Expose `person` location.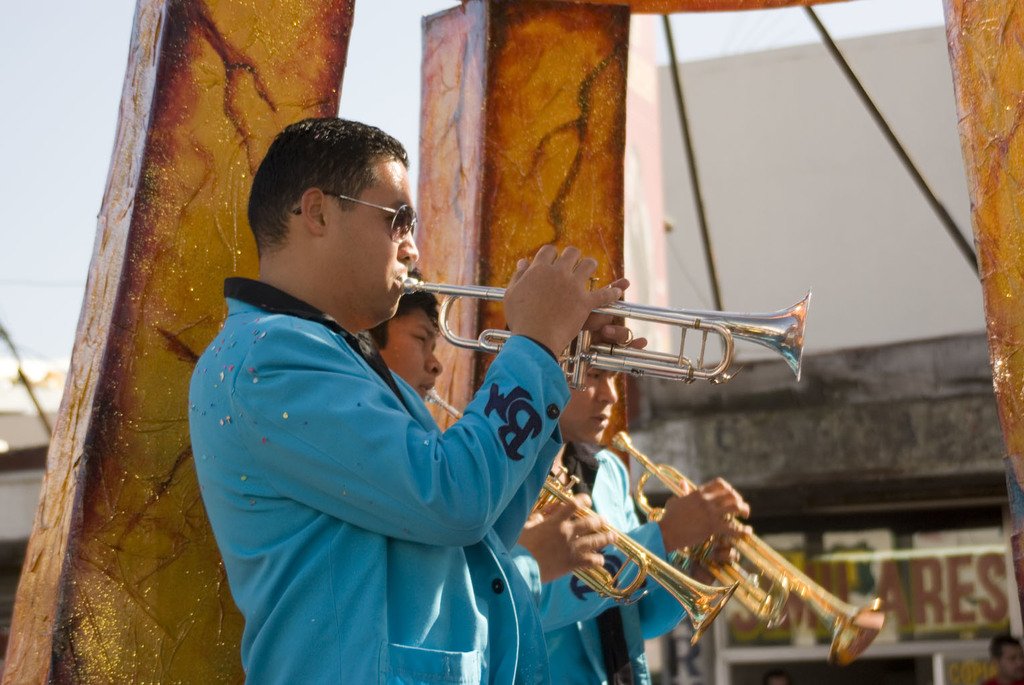
Exposed at crop(522, 363, 754, 684).
